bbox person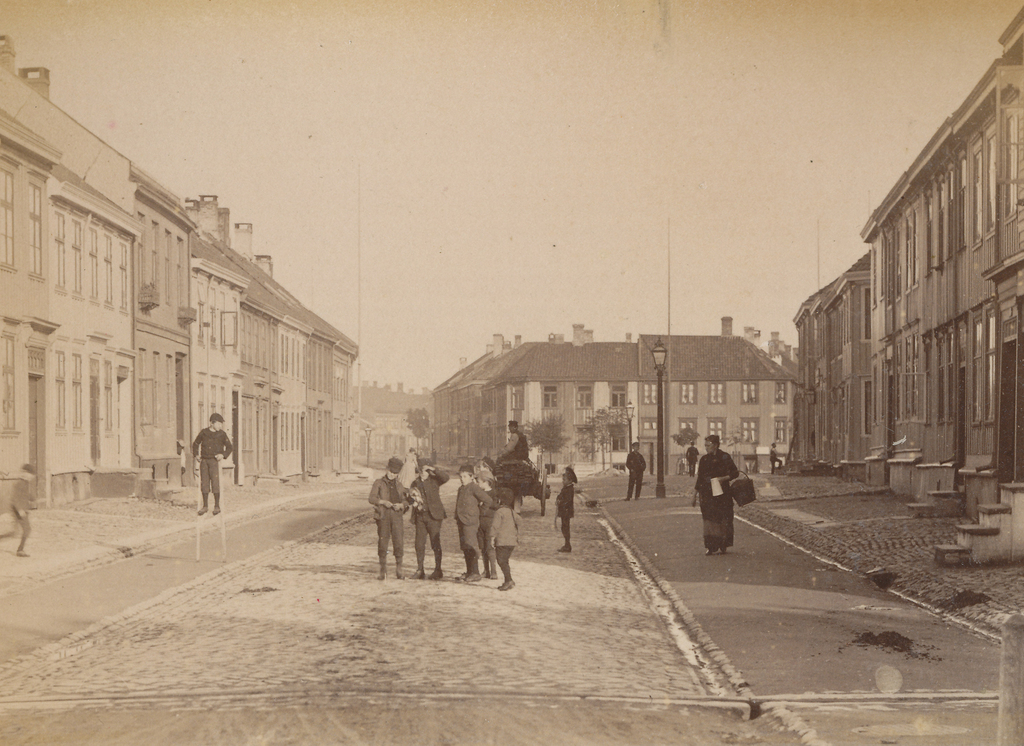
<box>629,437,643,501</box>
